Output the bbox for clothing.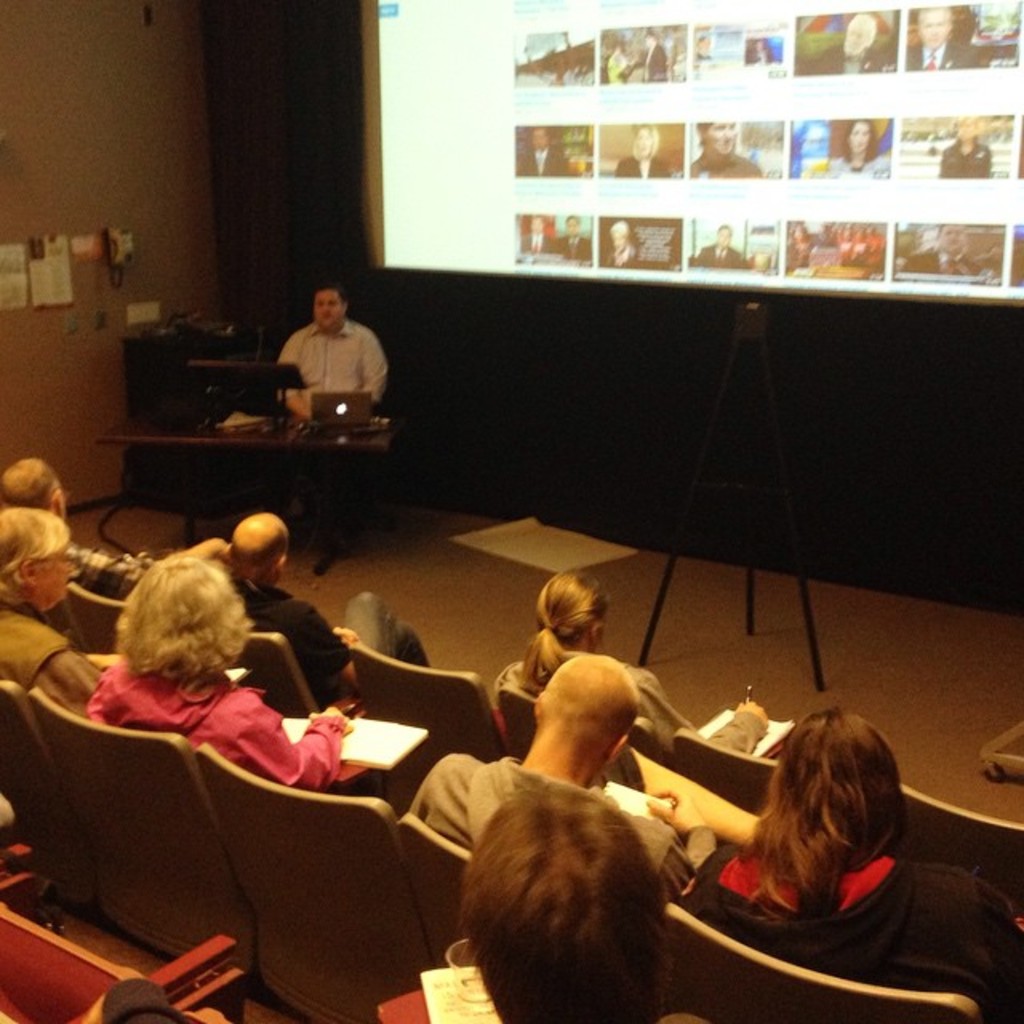
[914, 38, 976, 74].
